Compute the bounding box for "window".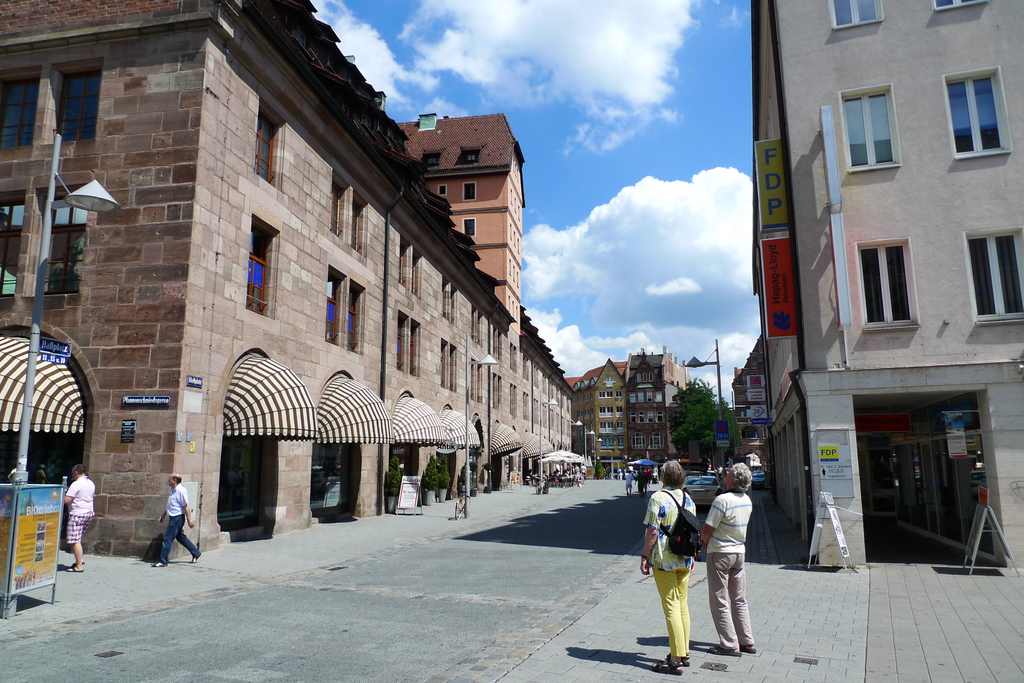
0/65/103/152.
